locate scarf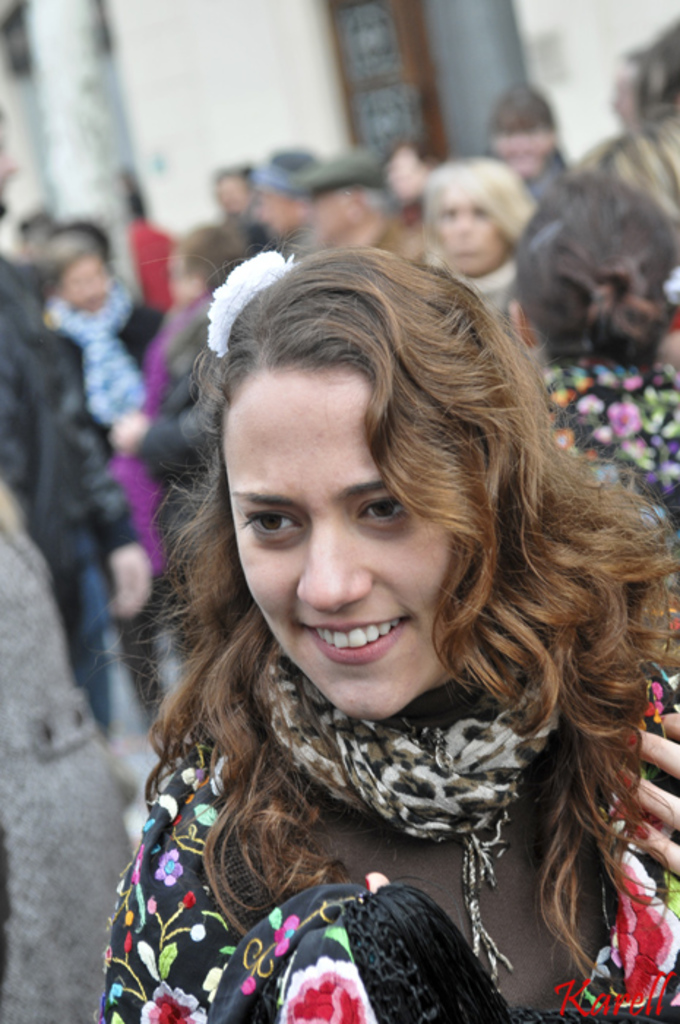
{"x1": 249, "y1": 644, "x2": 554, "y2": 982}
